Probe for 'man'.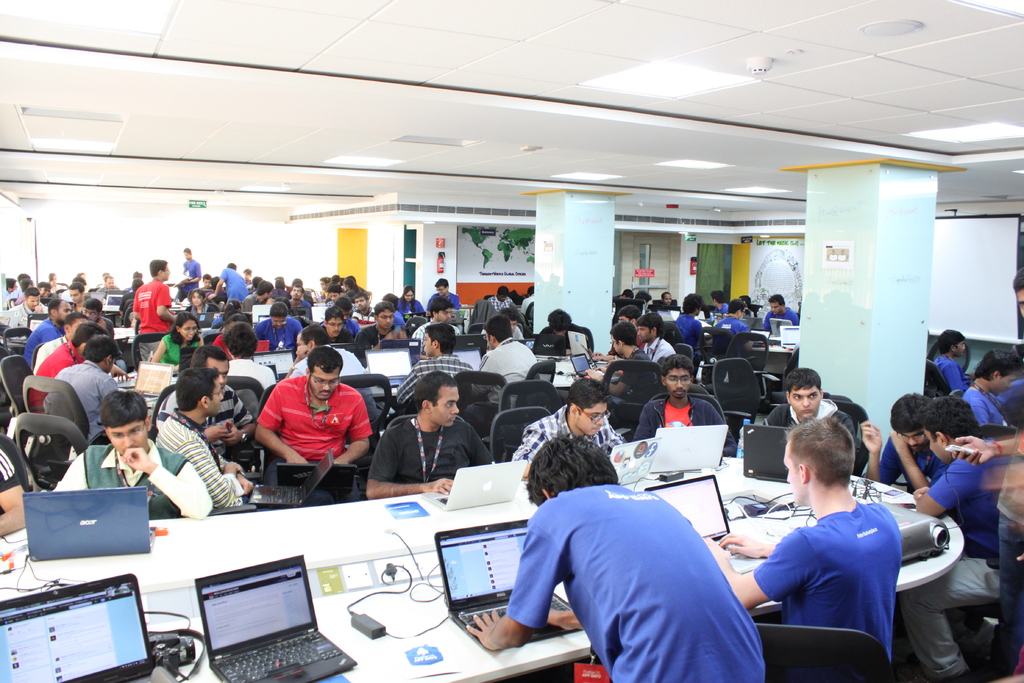
Probe result: 56 395 207 522.
